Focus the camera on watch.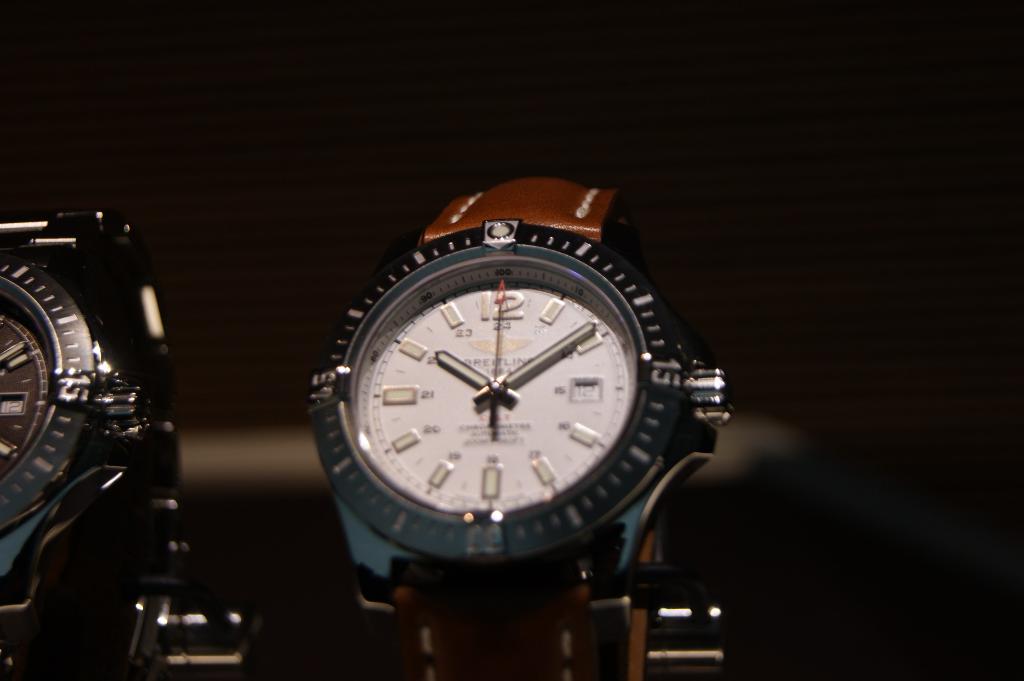
Focus region: [x1=0, y1=207, x2=180, y2=680].
